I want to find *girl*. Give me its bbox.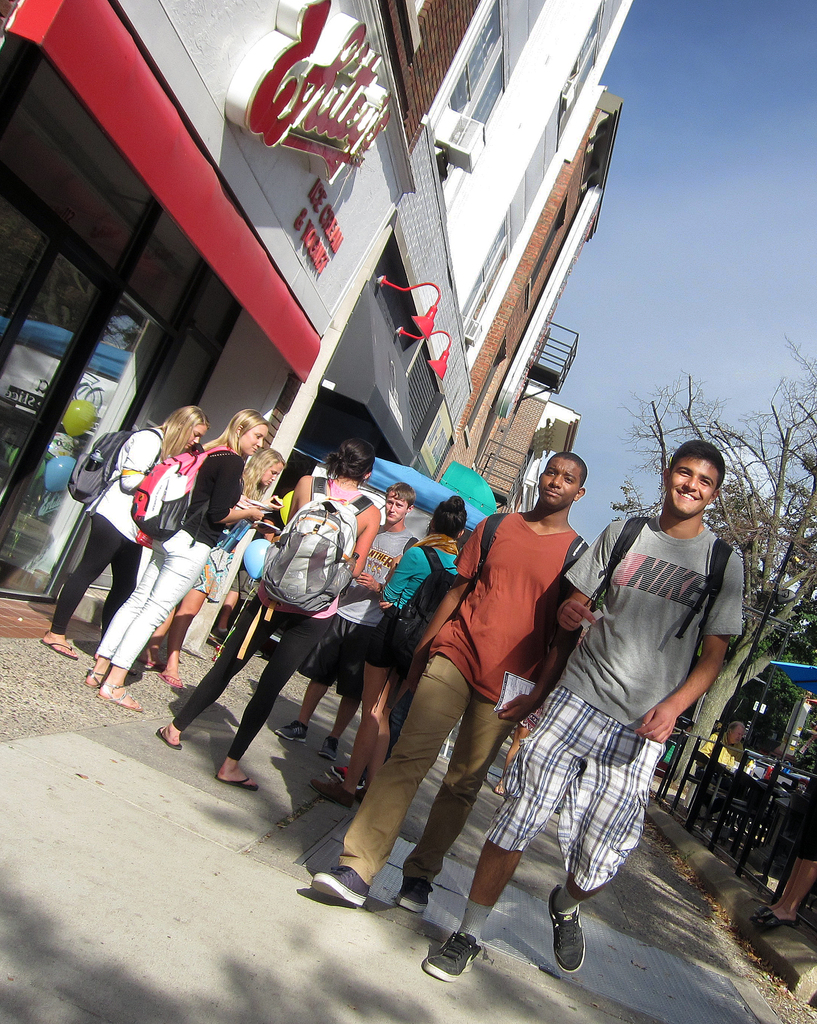
{"left": 85, "top": 416, "right": 270, "bottom": 710}.
